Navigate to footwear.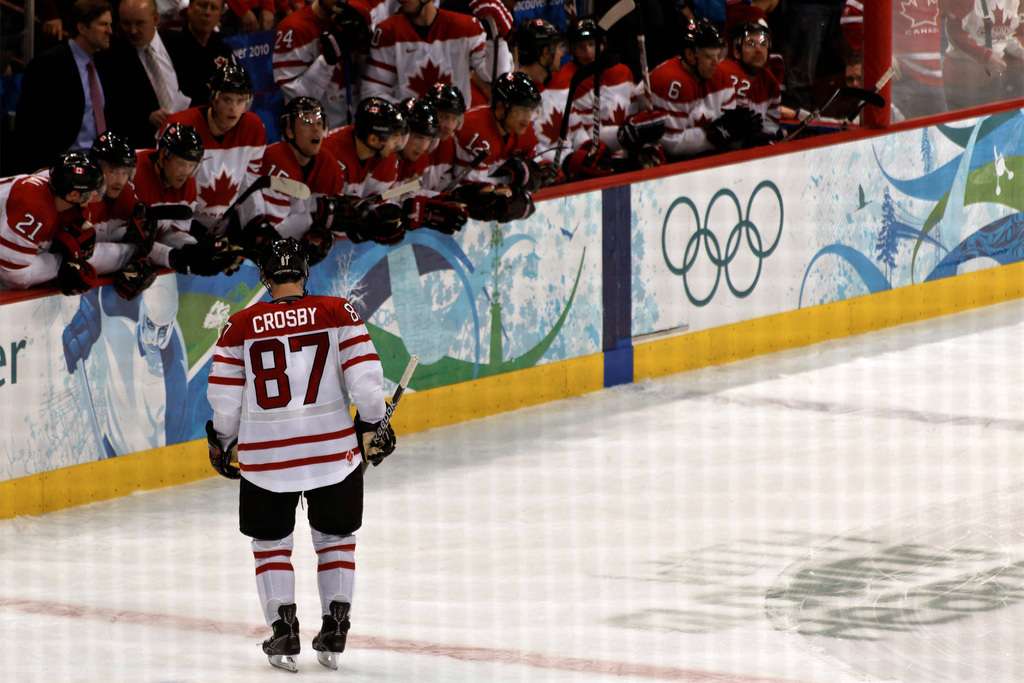
Navigation target: box=[260, 603, 304, 650].
